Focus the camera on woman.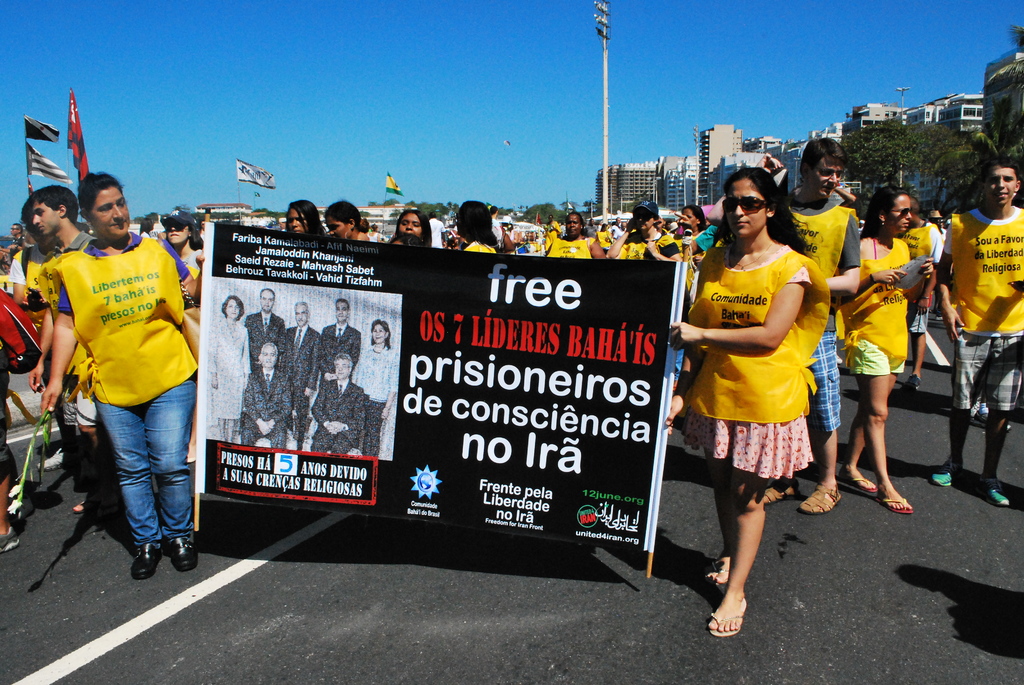
Focus region: bbox=[680, 189, 838, 624].
